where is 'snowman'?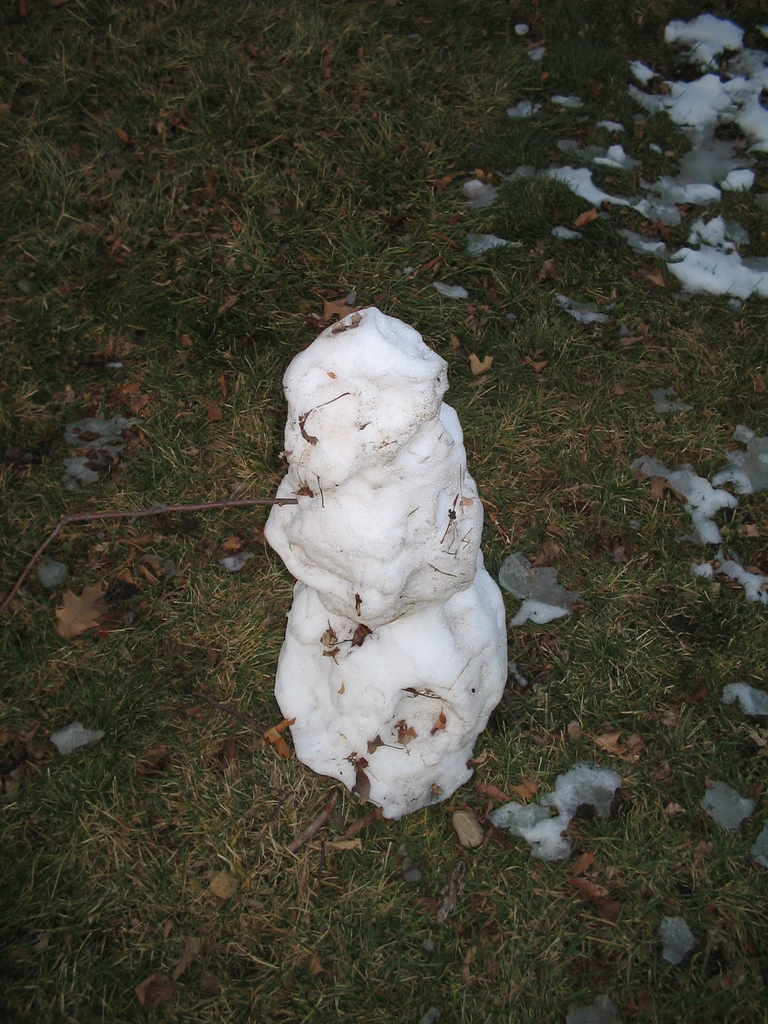
bbox(7, 308, 514, 819).
